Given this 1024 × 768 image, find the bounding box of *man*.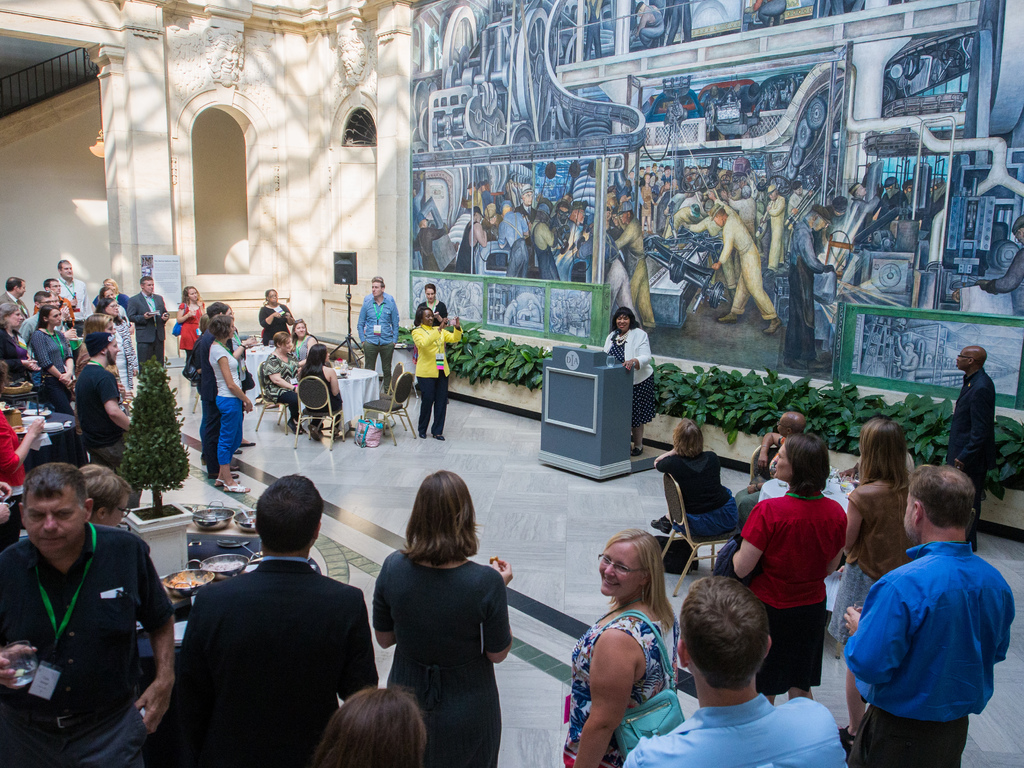
[left=618, top=577, right=851, bottom=767].
